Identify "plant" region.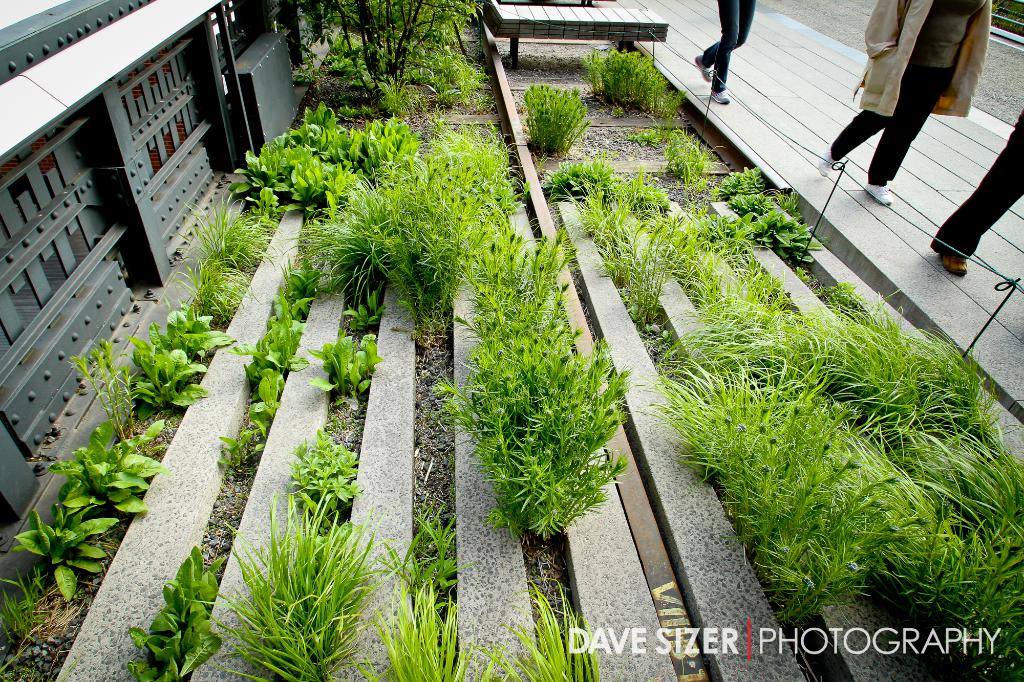
Region: bbox(14, 493, 126, 614).
